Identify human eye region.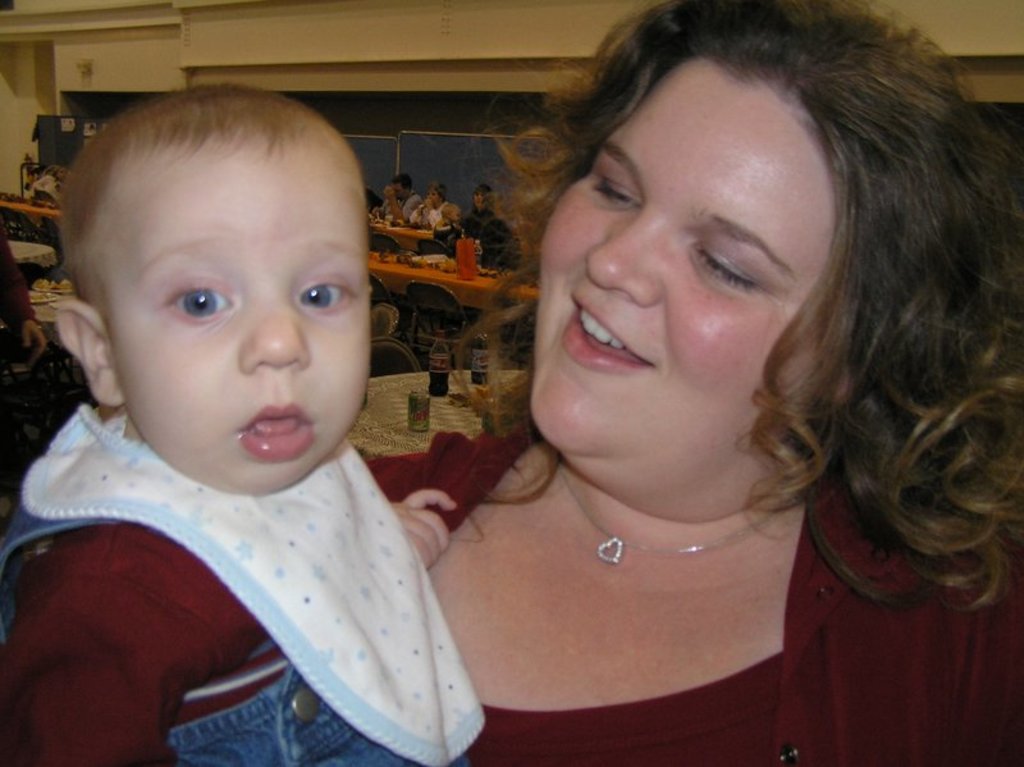
Region: 296, 262, 369, 338.
